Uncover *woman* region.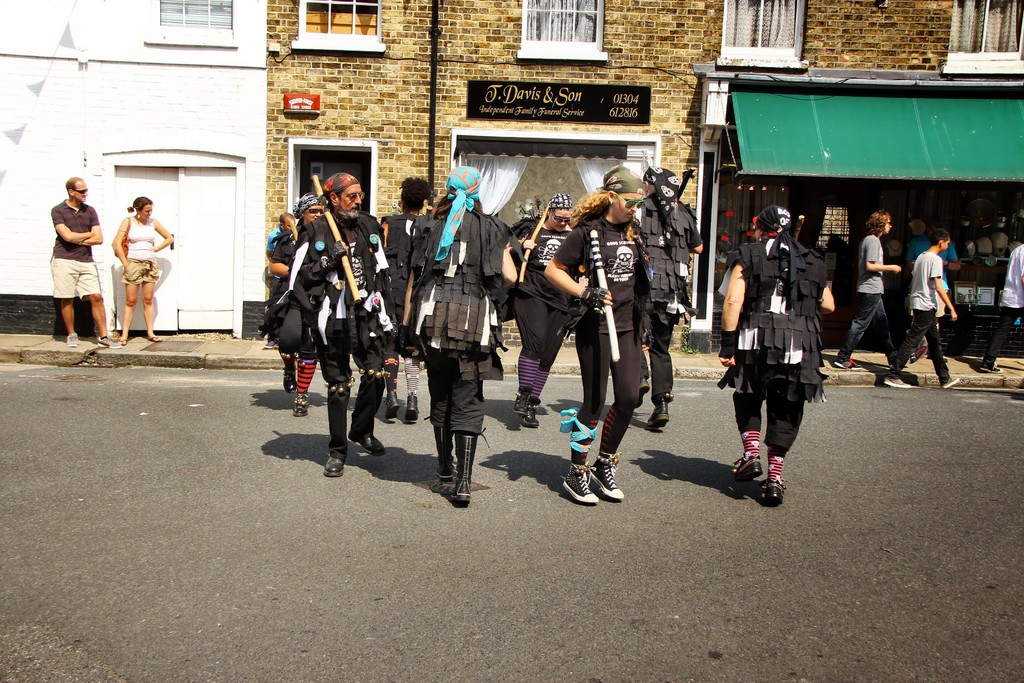
Uncovered: 399,163,526,510.
